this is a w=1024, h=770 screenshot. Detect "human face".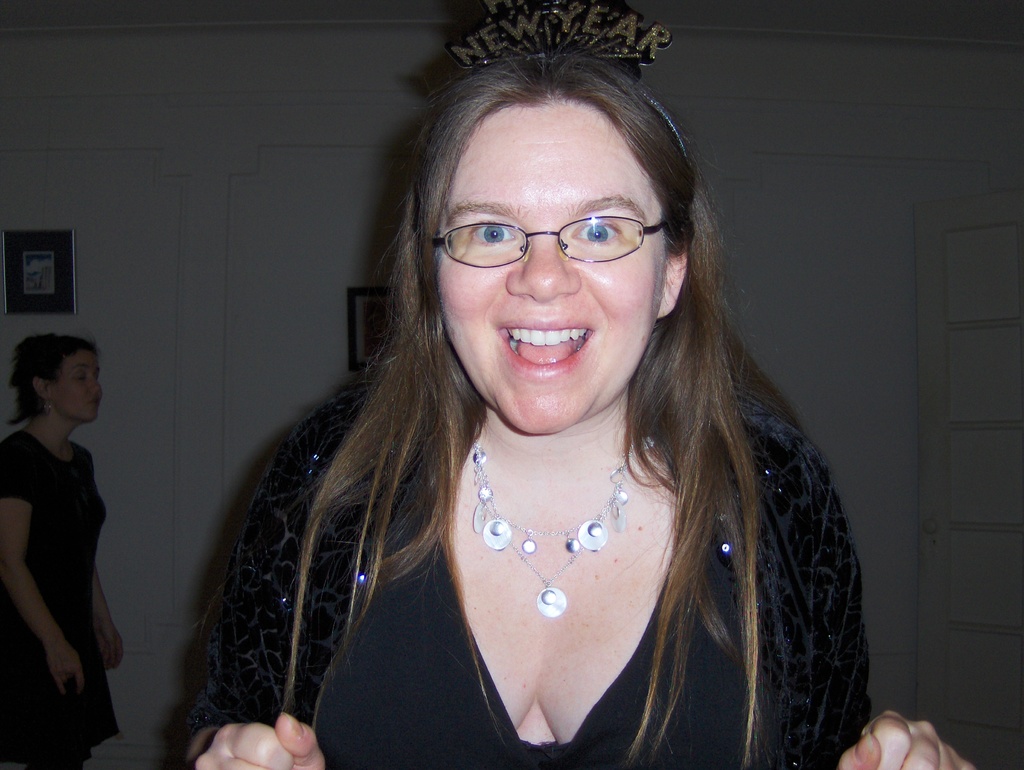
l=435, t=102, r=666, b=431.
